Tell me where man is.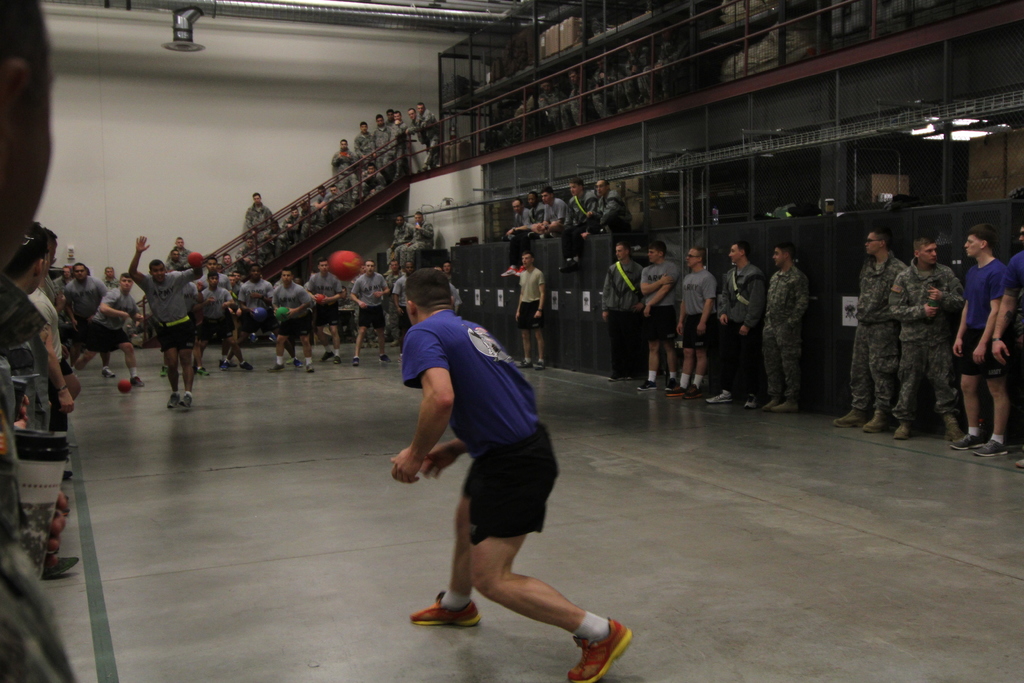
man is at BBox(235, 263, 295, 367).
